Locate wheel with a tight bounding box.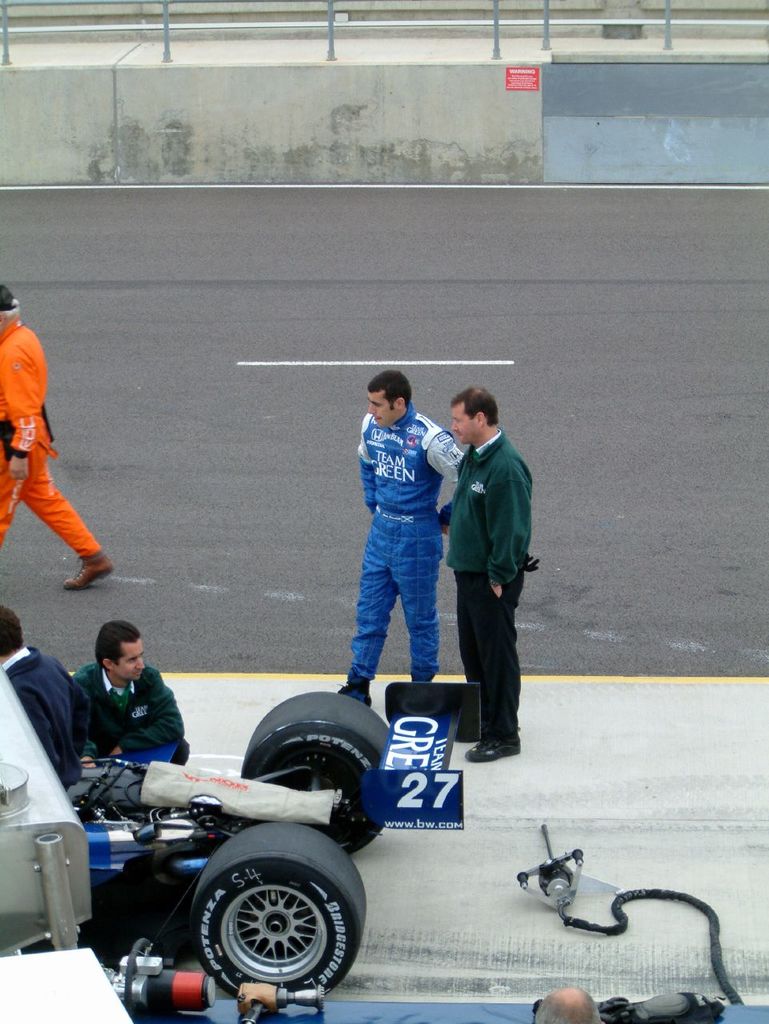
242 691 390 854.
